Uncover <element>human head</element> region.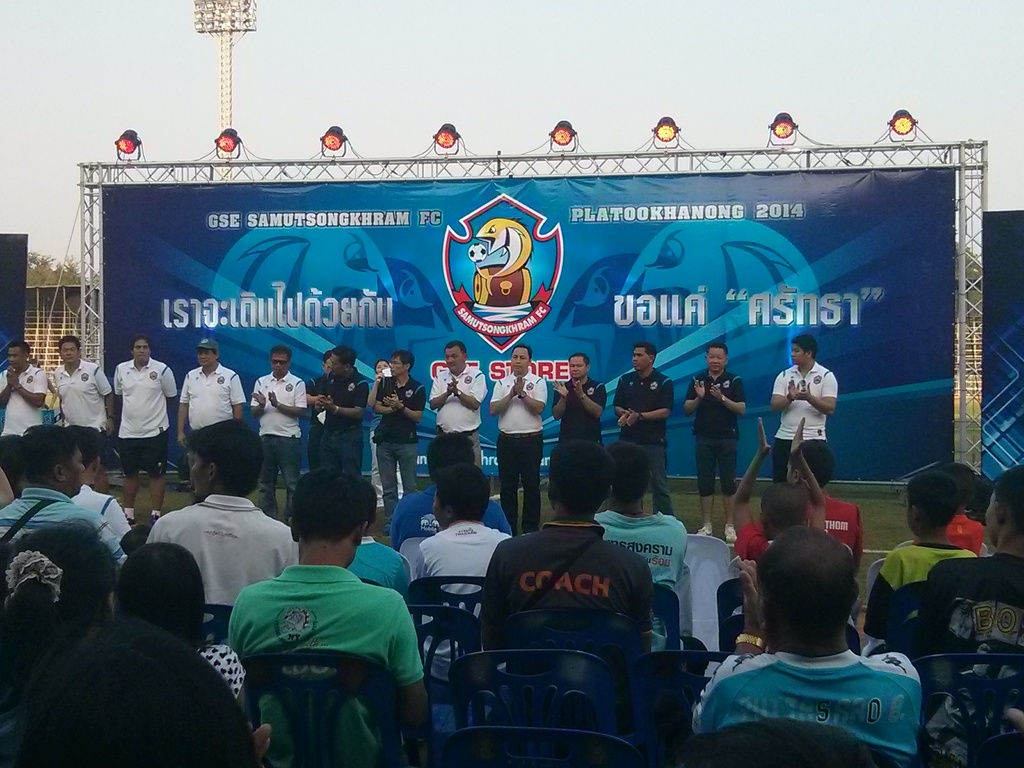
Uncovered: x1=196, y1=336, x2=218, y2=368.
